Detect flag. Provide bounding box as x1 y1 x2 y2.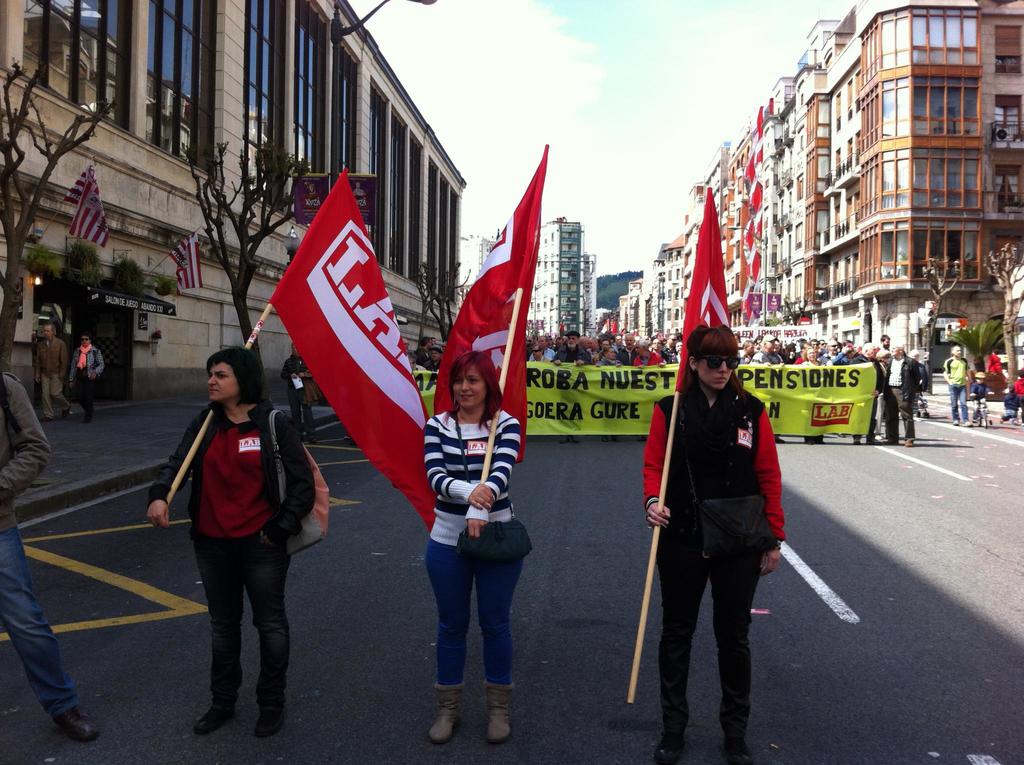
598 310 612 338.
